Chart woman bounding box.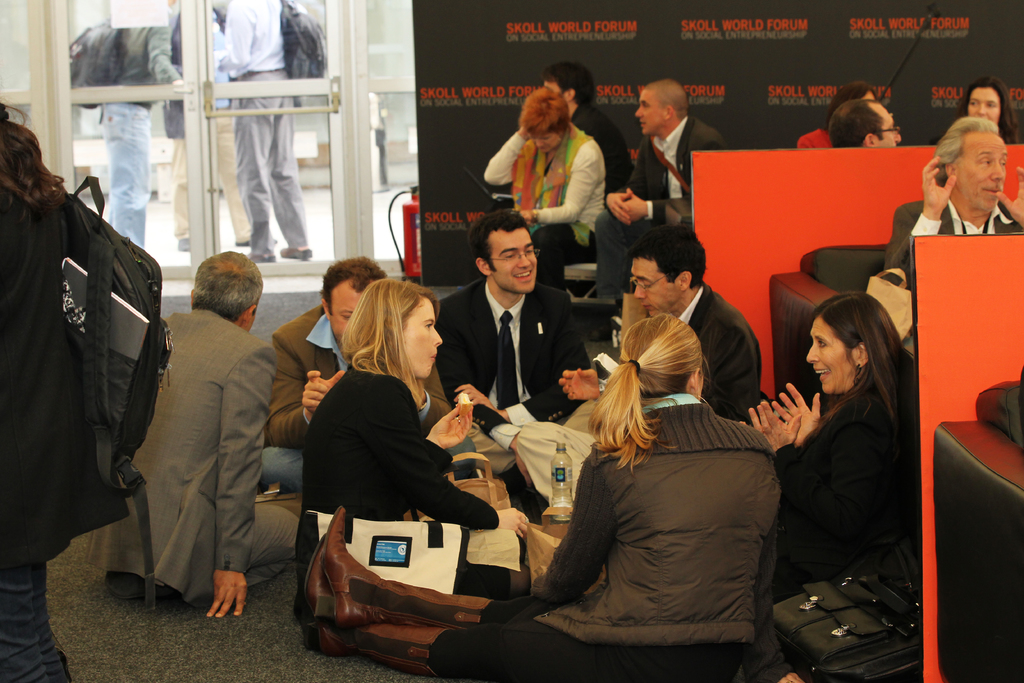
Charted: (left=0, top=103, right=136, bottom=682).
